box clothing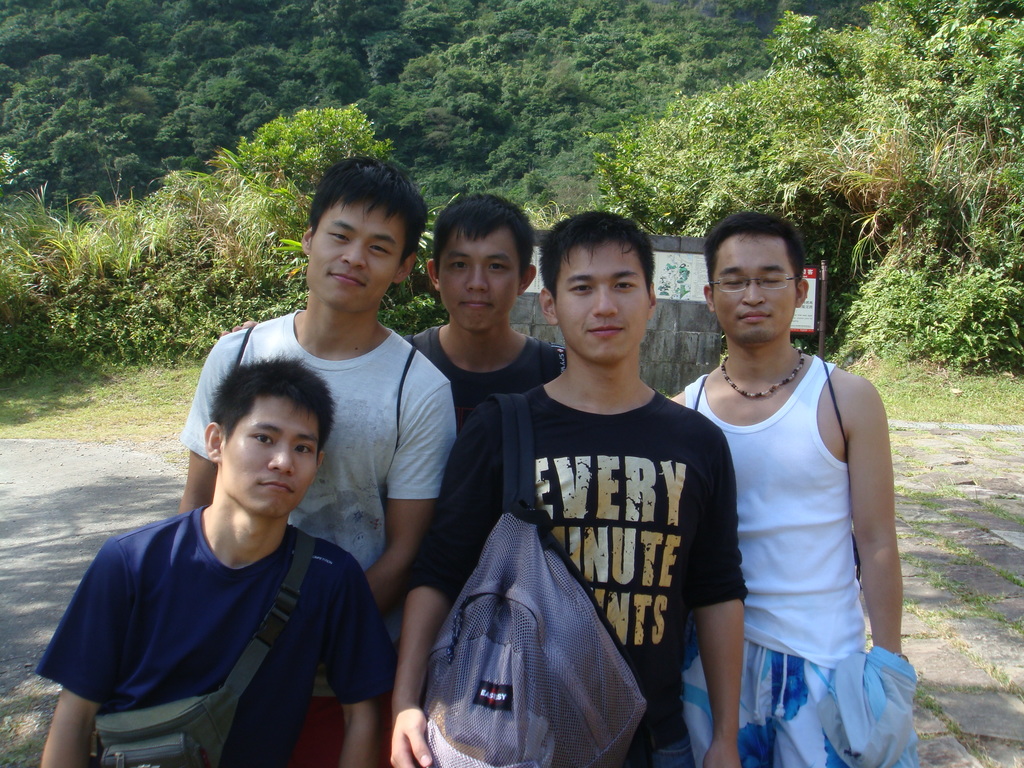
region(406, 323, 563, 445)
